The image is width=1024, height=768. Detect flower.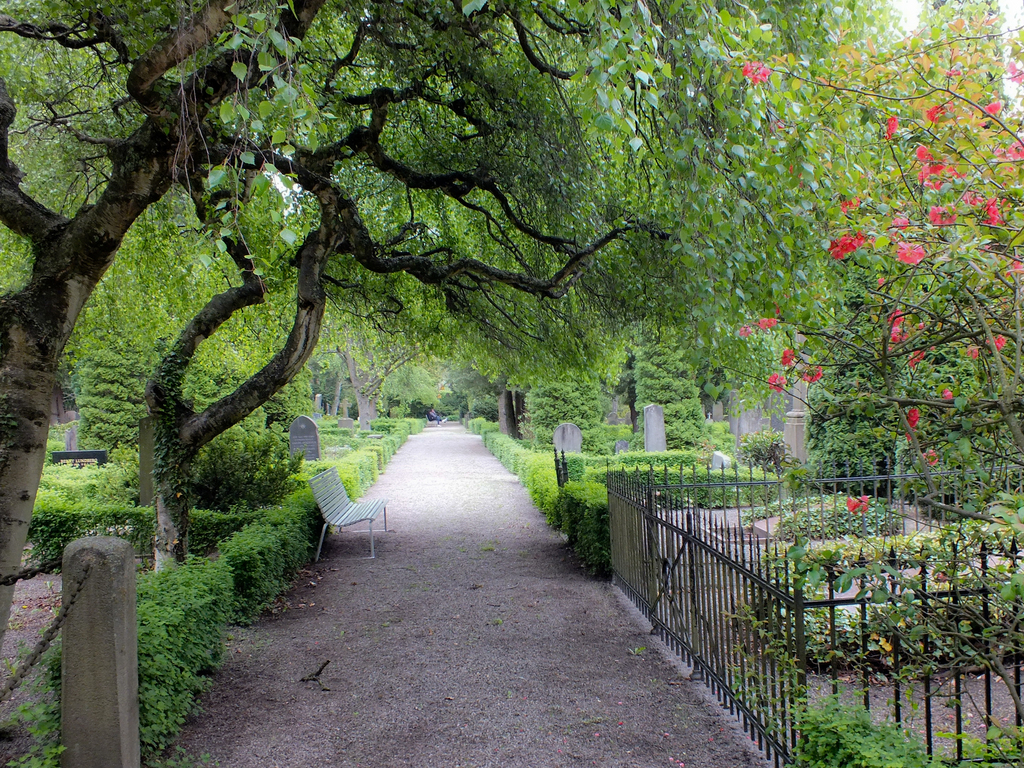
Detection: <region>890, 215, 907, 231</region>.
